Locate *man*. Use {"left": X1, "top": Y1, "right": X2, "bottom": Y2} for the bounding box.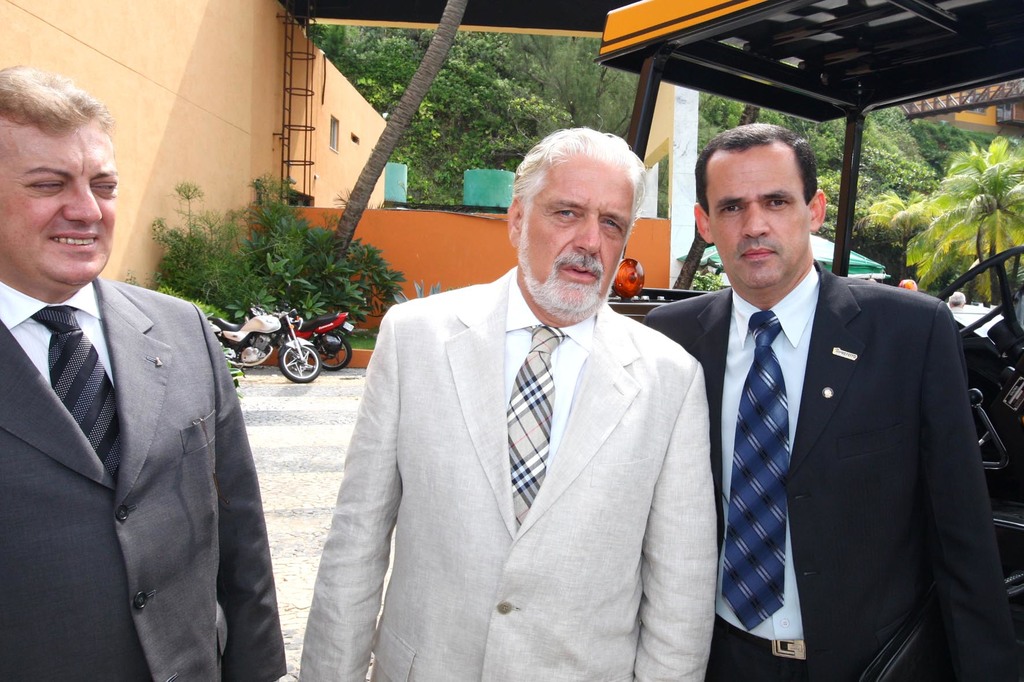
{"left": 639, "top": 123, "right": 1023, "bottom": 681}.
